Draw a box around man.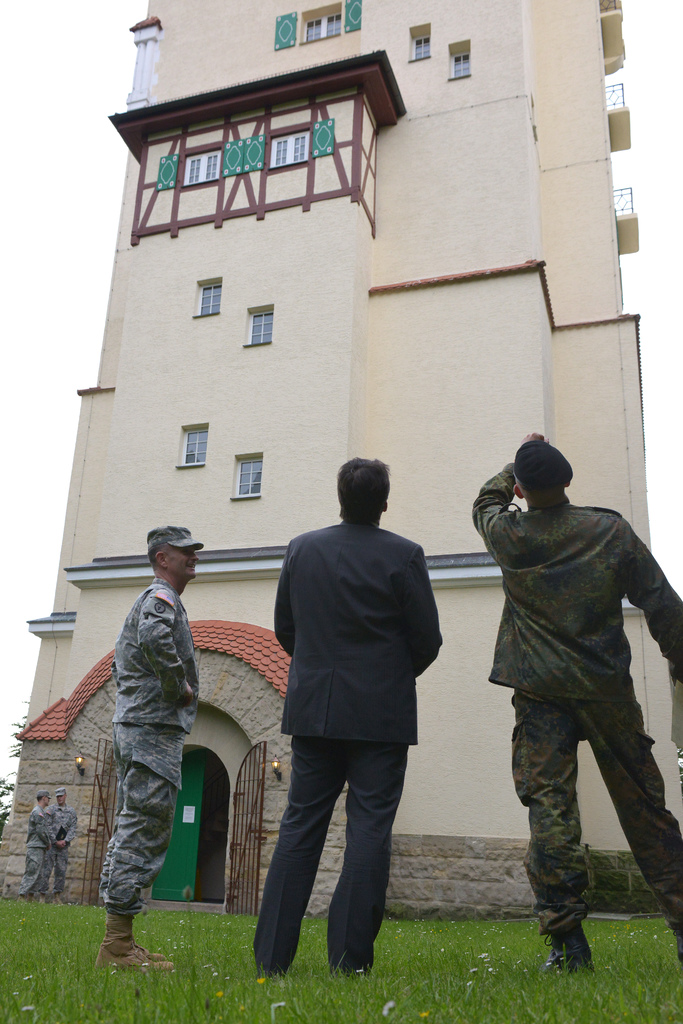
(44,777,84,908).
